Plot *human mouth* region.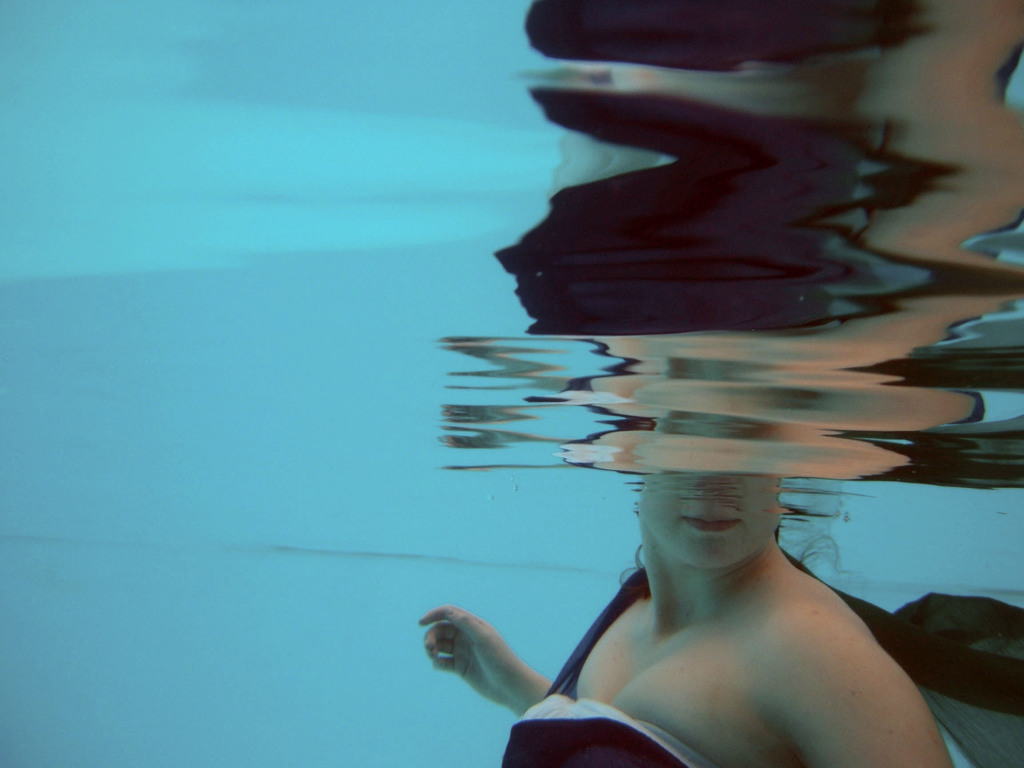
Plotted at box(684, 517, 740, 529).
